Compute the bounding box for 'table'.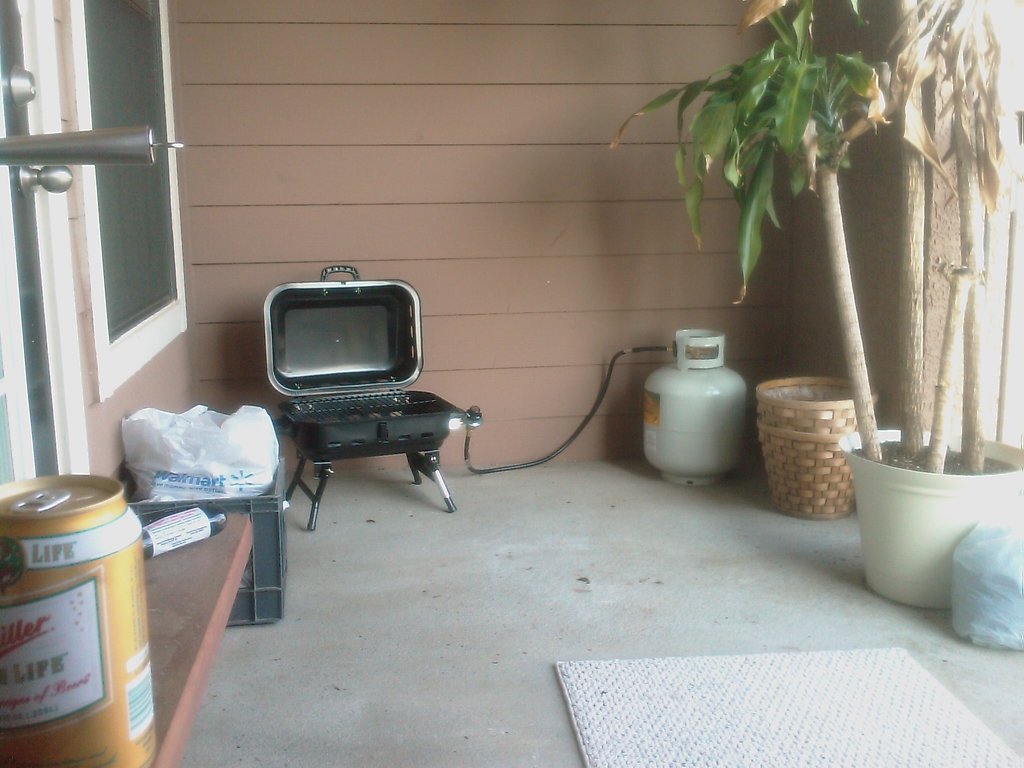
region(142, 513, 255, 767).
